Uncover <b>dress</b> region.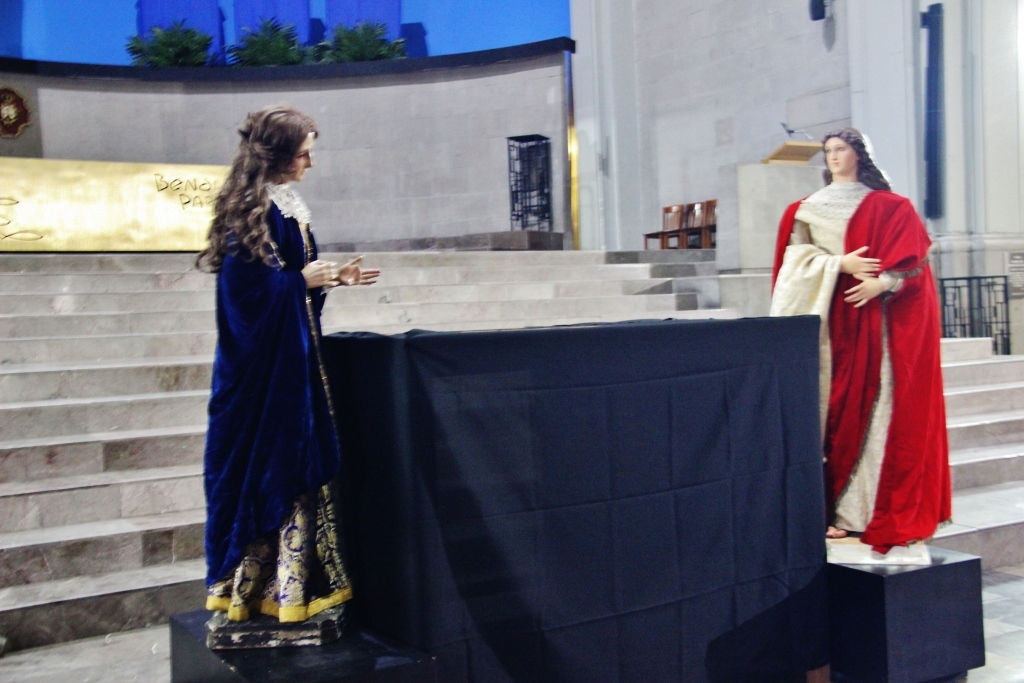
Uncovered: box(768, 181, 892, 534).
